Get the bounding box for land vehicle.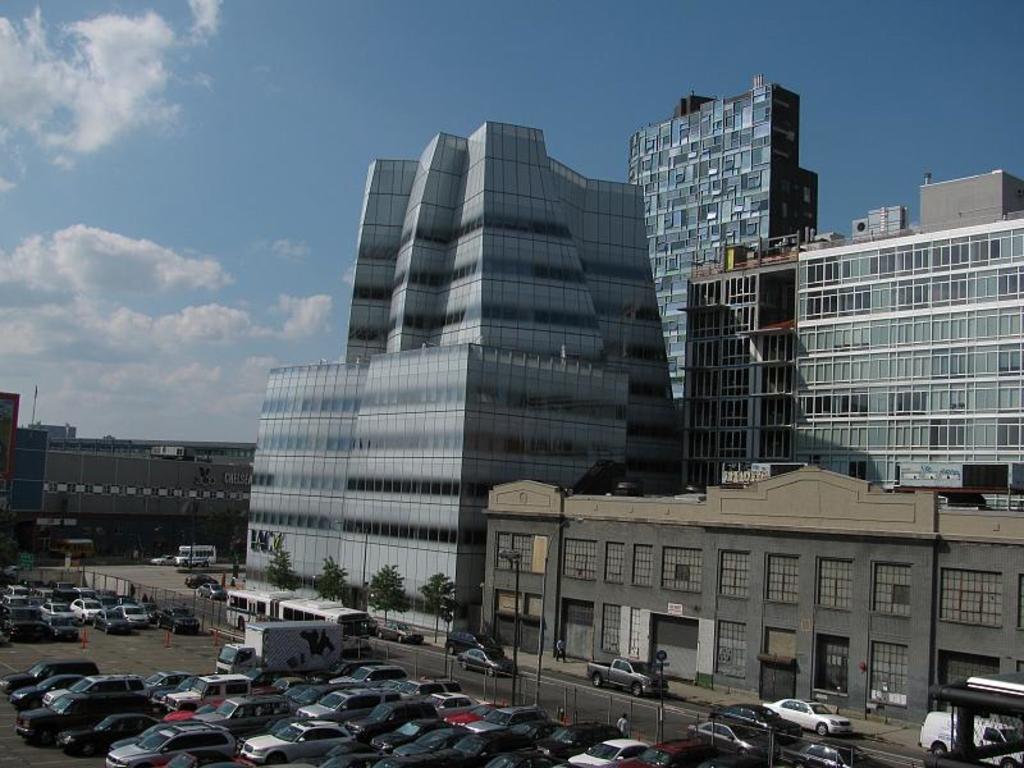
rect(18, 678, 83, 704).
